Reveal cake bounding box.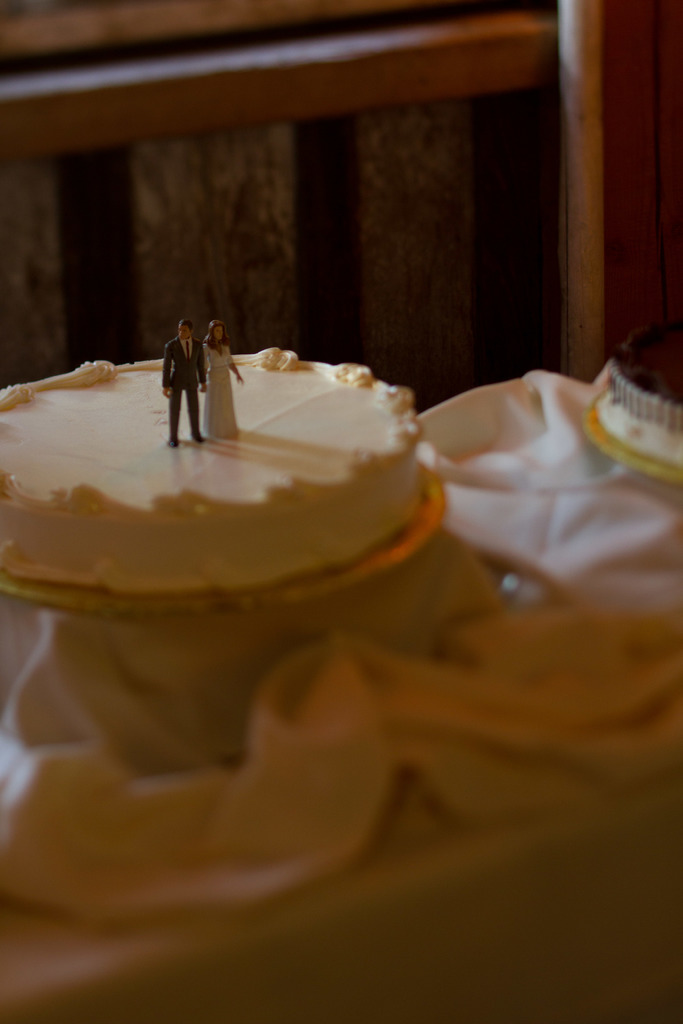
Revealed: [0, 352, 429, 581].
